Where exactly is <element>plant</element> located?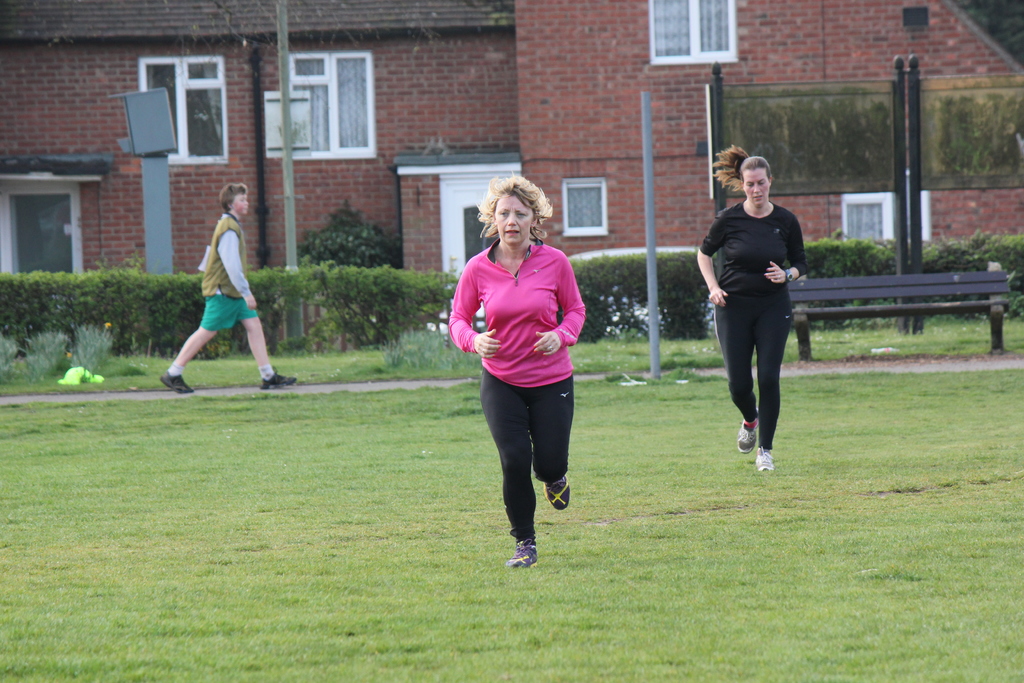
Its bounding box is x1=19 y1=327 x2=75 y2=370.
